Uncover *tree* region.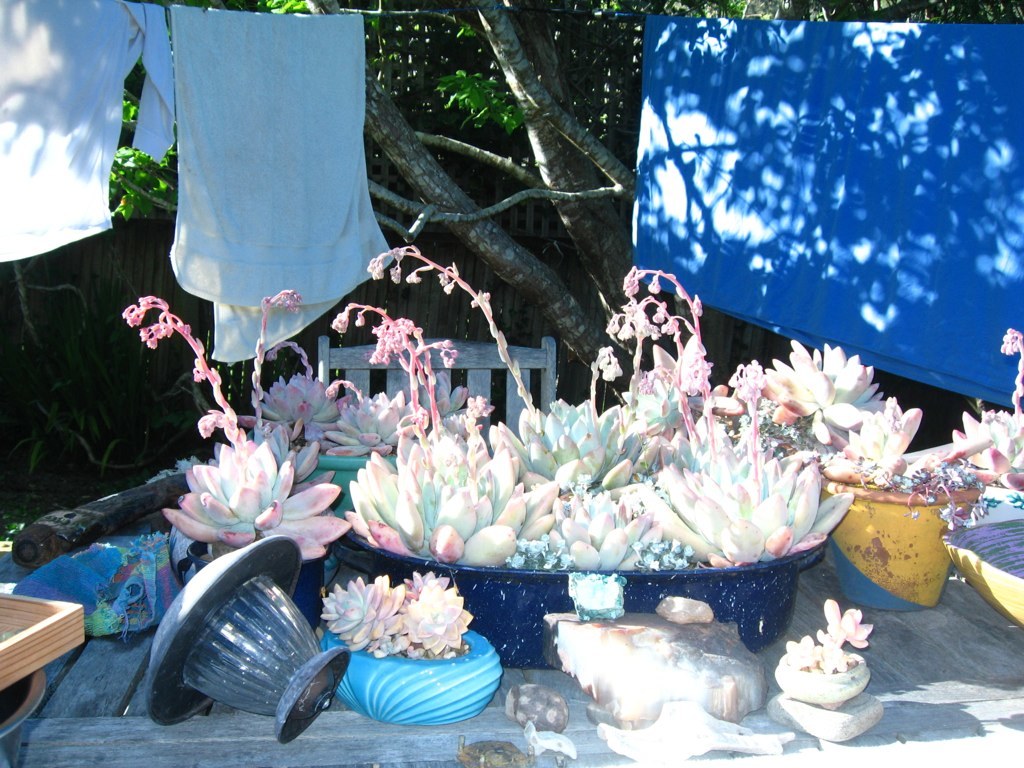
Uncovered: rect(102, 0, 1023, 462).
